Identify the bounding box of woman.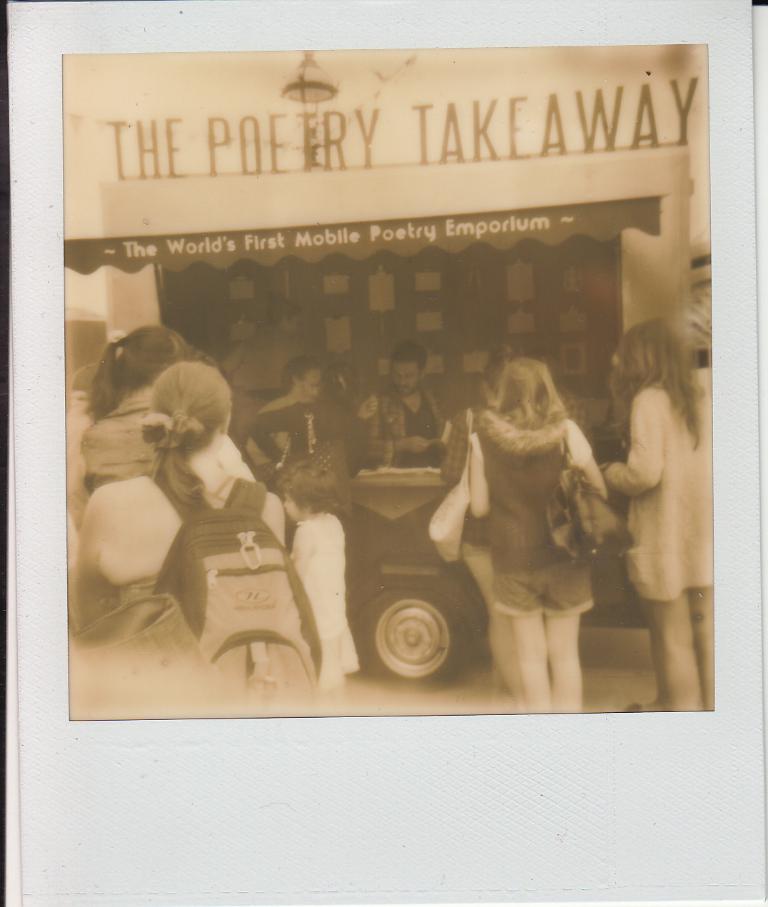
l=67, t=322, r=193, b=515.
